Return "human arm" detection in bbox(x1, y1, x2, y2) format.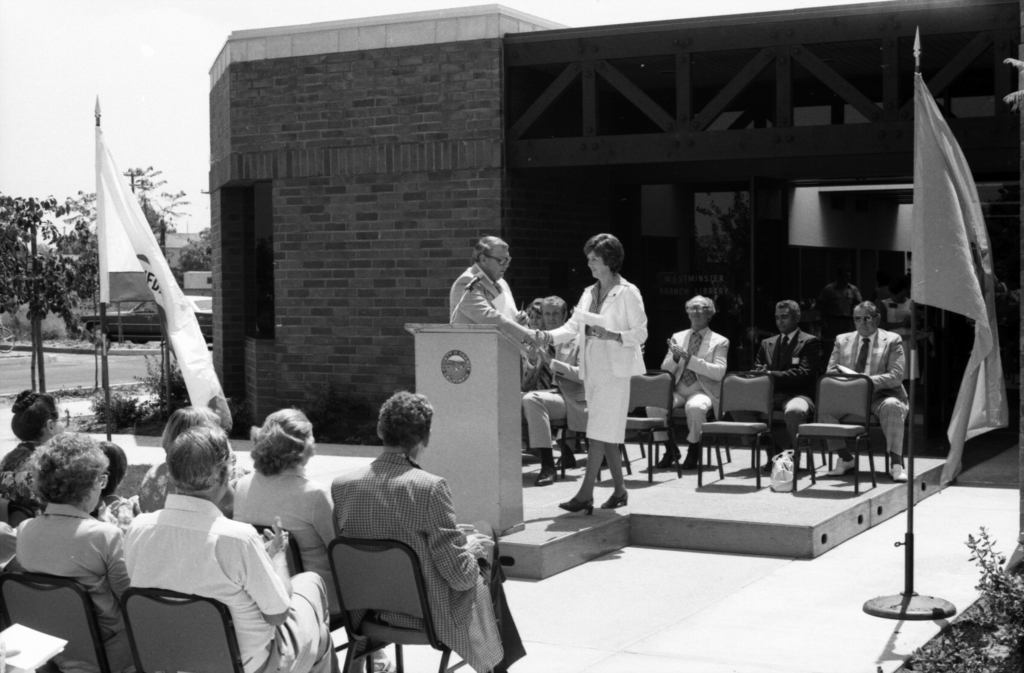
bbox(425, 471, 489, 585).
